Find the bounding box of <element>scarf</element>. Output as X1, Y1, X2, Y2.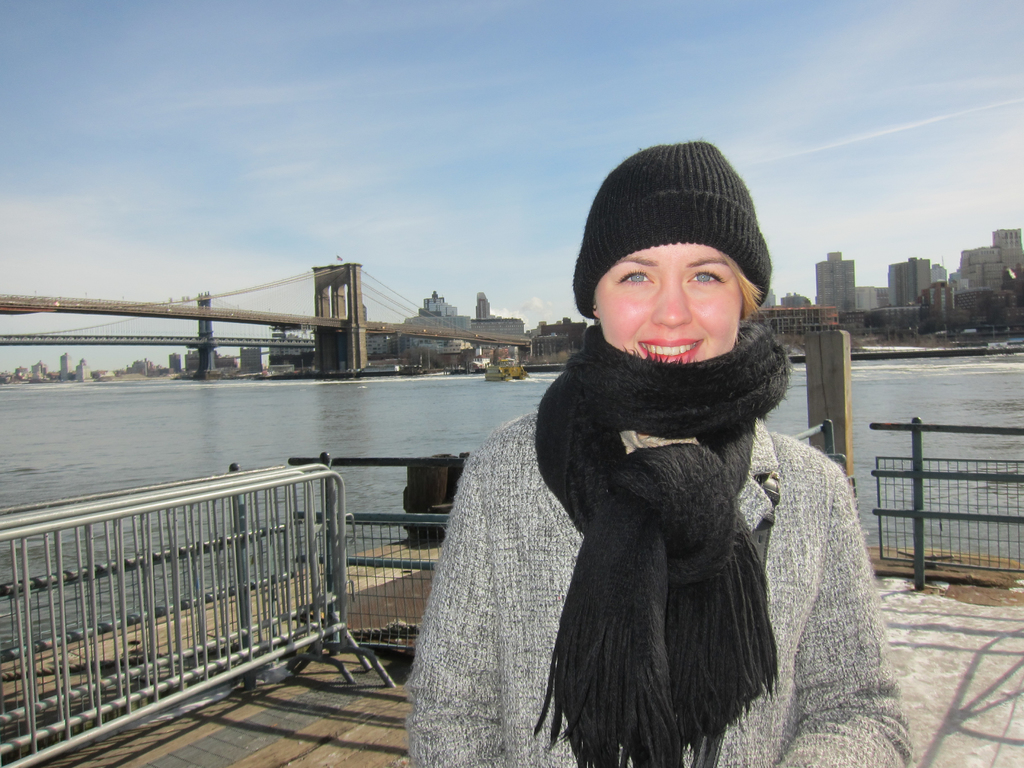
538, 319, 801, 767.
